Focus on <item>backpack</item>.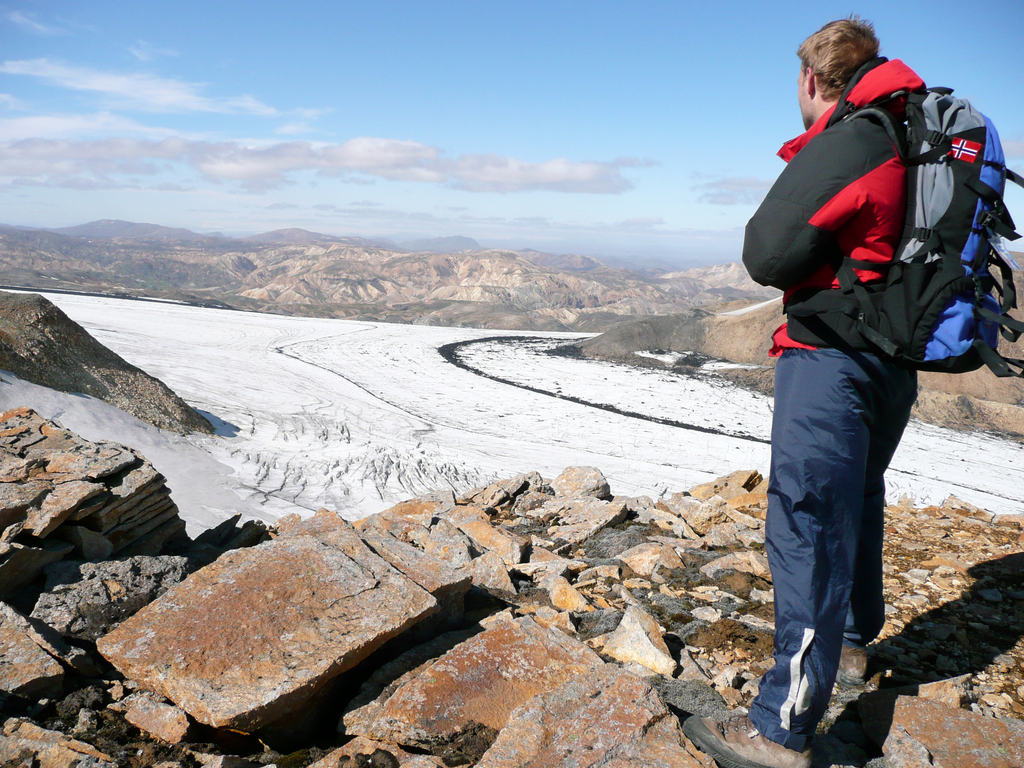
Focused at region(822, 88, 1023, 377).
